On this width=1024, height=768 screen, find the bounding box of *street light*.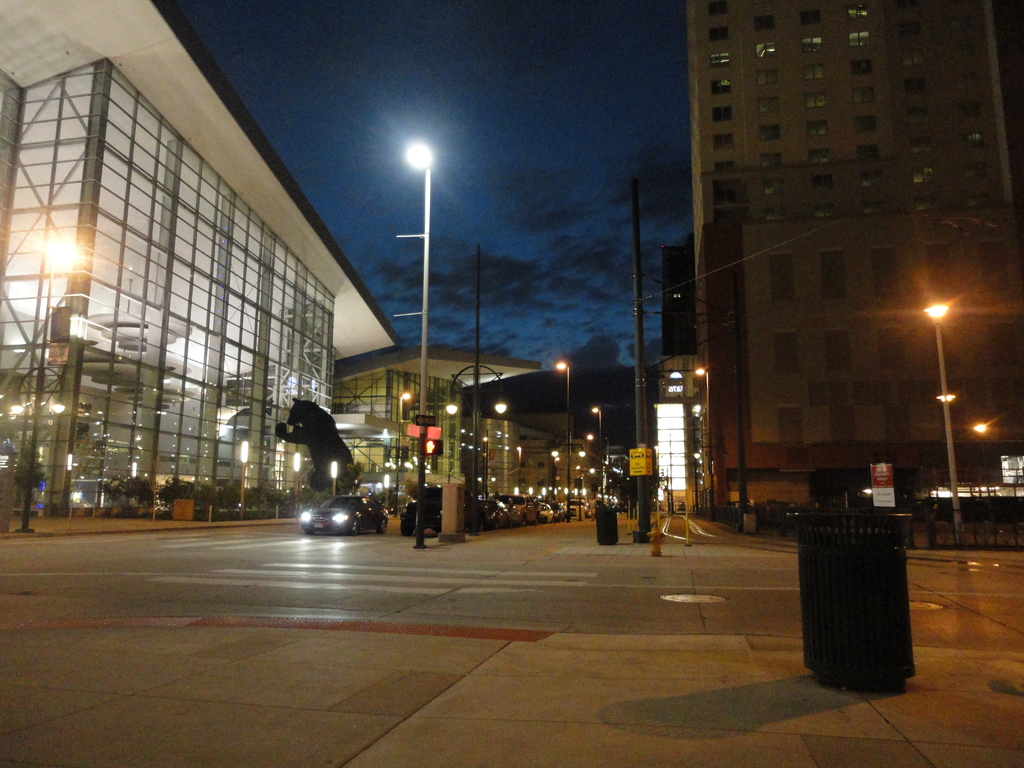
Bounding box: (394,392,408,512).
